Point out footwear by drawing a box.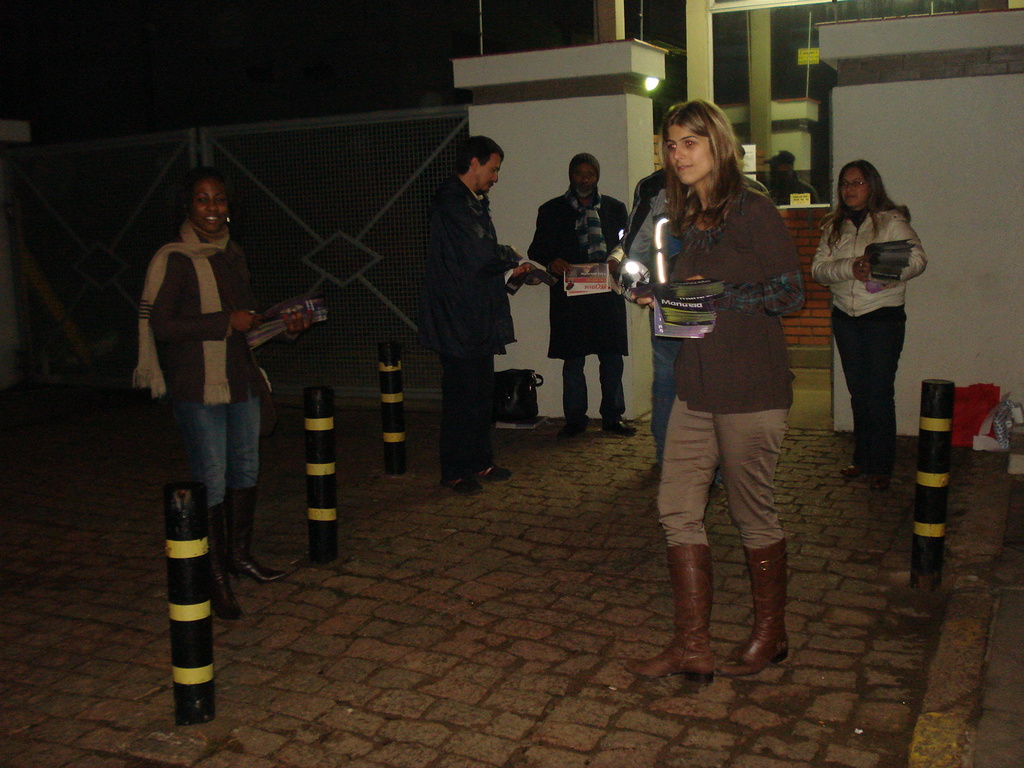
bbox(227, 483, 282, 580).
